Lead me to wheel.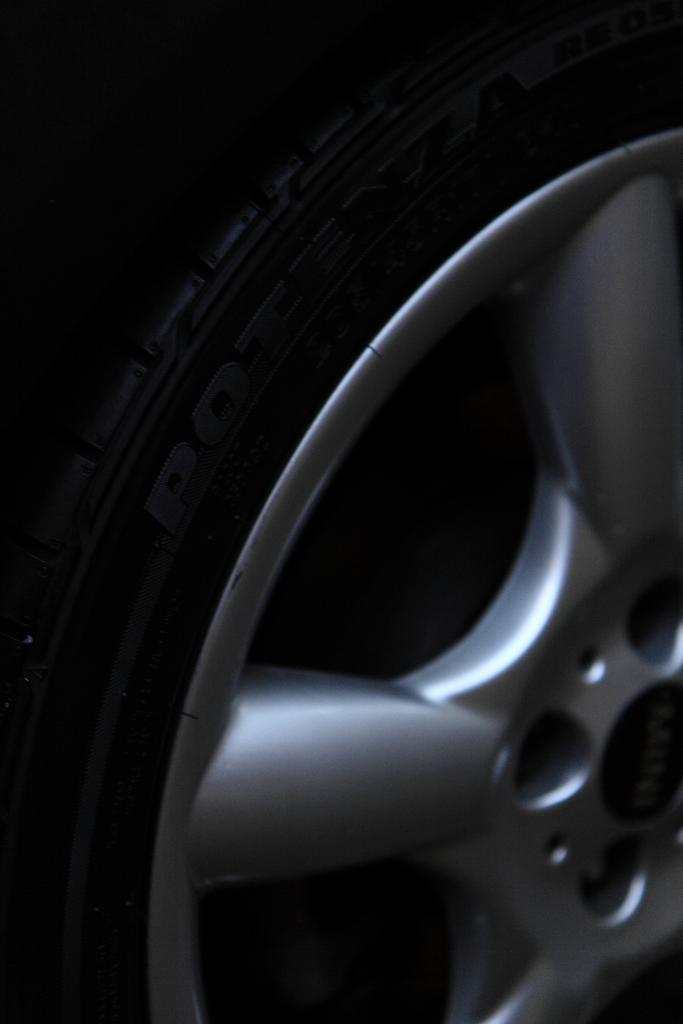
Lead to <bbox>0, 0, 682, 1023</bbox>.
